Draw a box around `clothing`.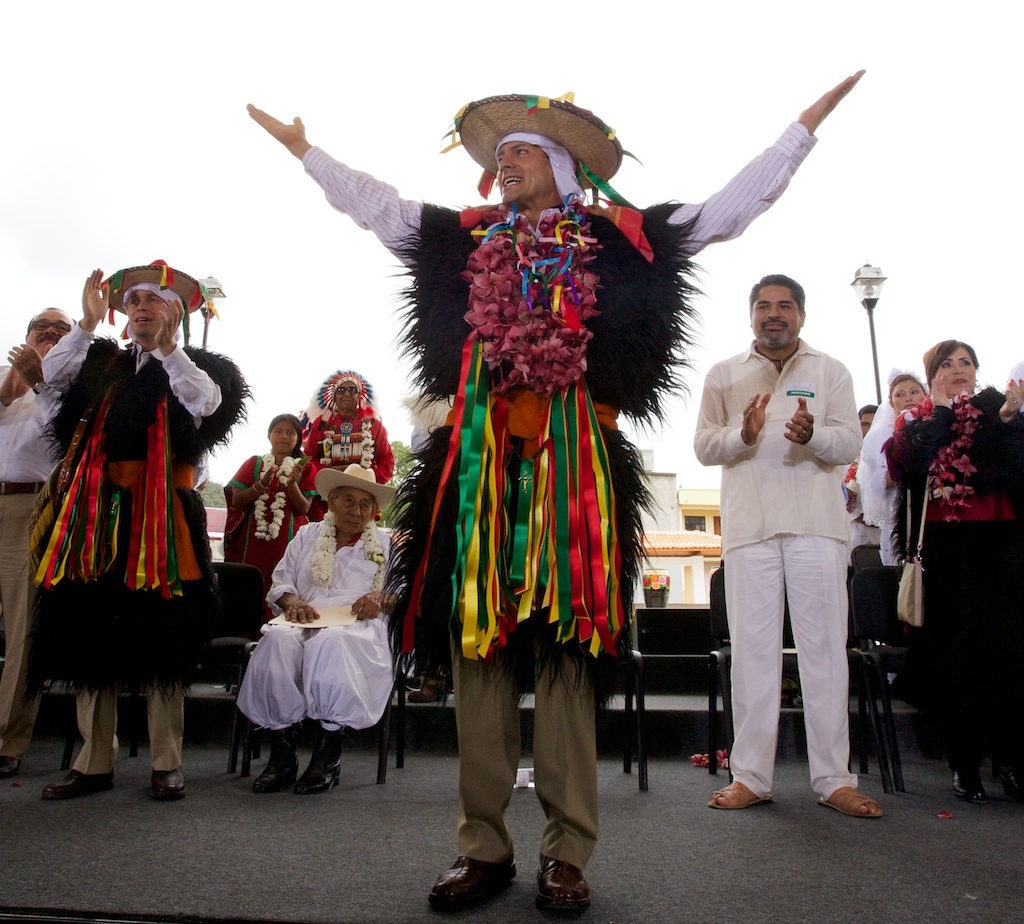
x1=232 y1=506 x2=416 y2=725.
